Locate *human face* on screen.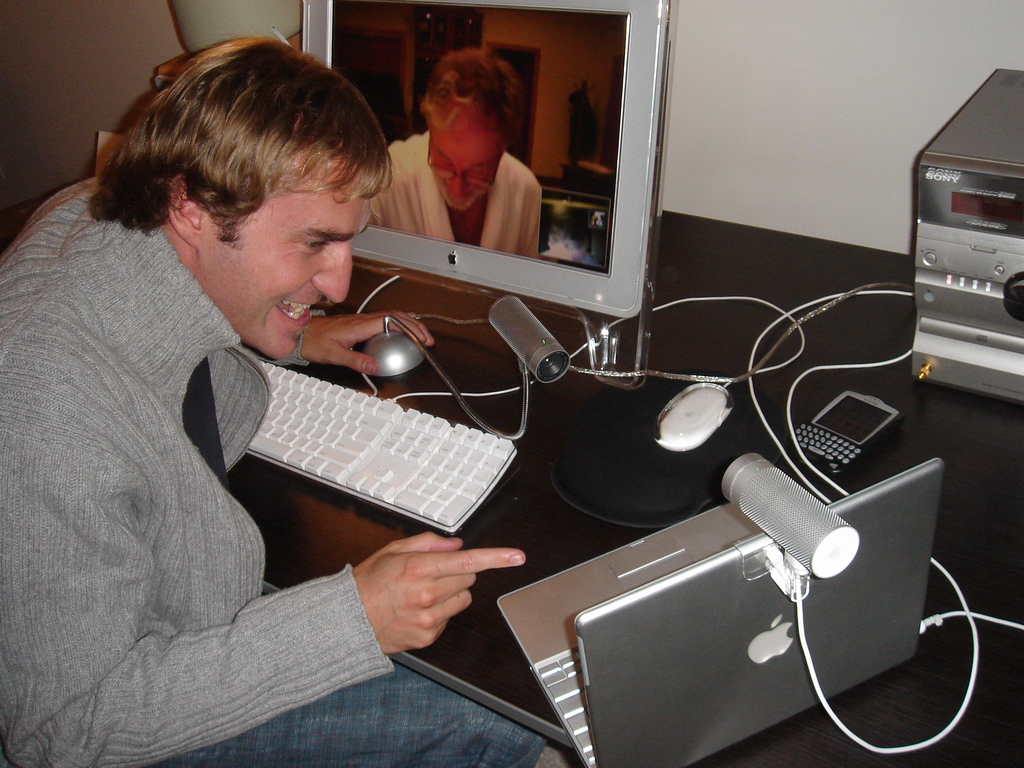
On screen at x1=203, y1=155, x2=368, y2=360.
